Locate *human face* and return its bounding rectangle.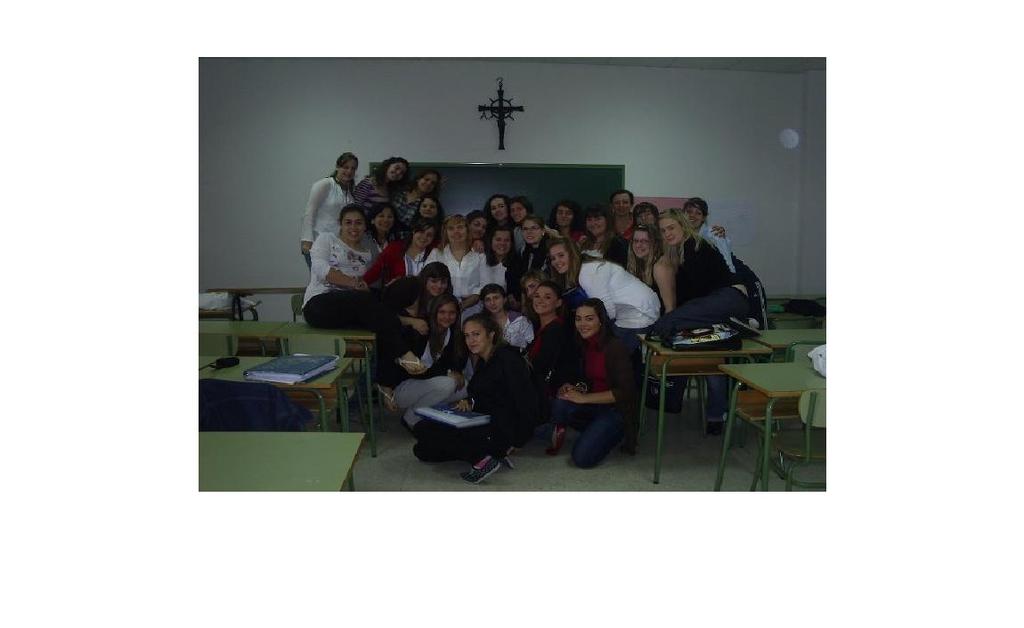
left=491, top=197, right=508, bottom=222.
